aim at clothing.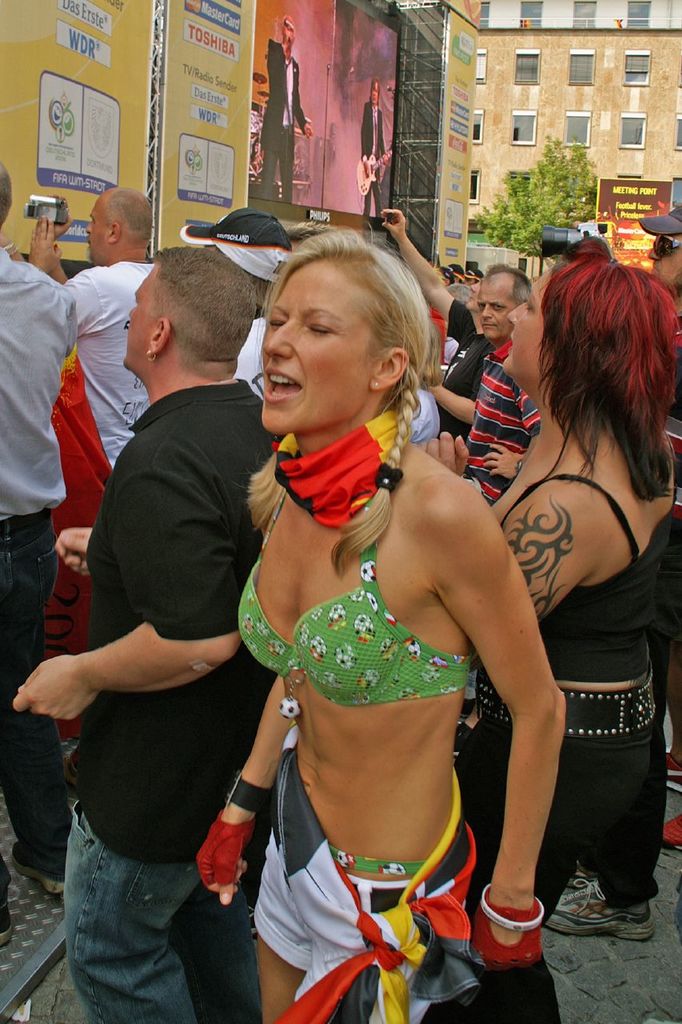
Aimed at 216:740:465:1023.
